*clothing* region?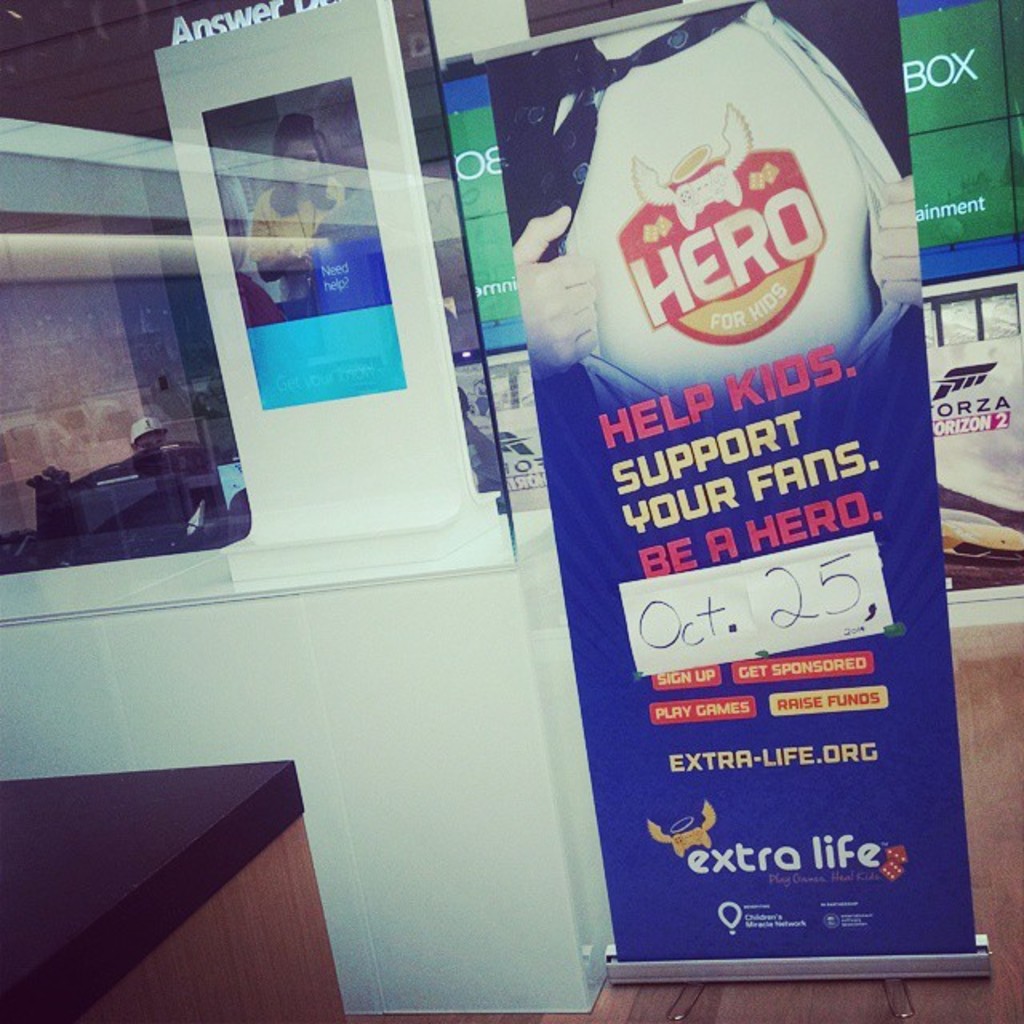
(122, 418, 162, 440)
